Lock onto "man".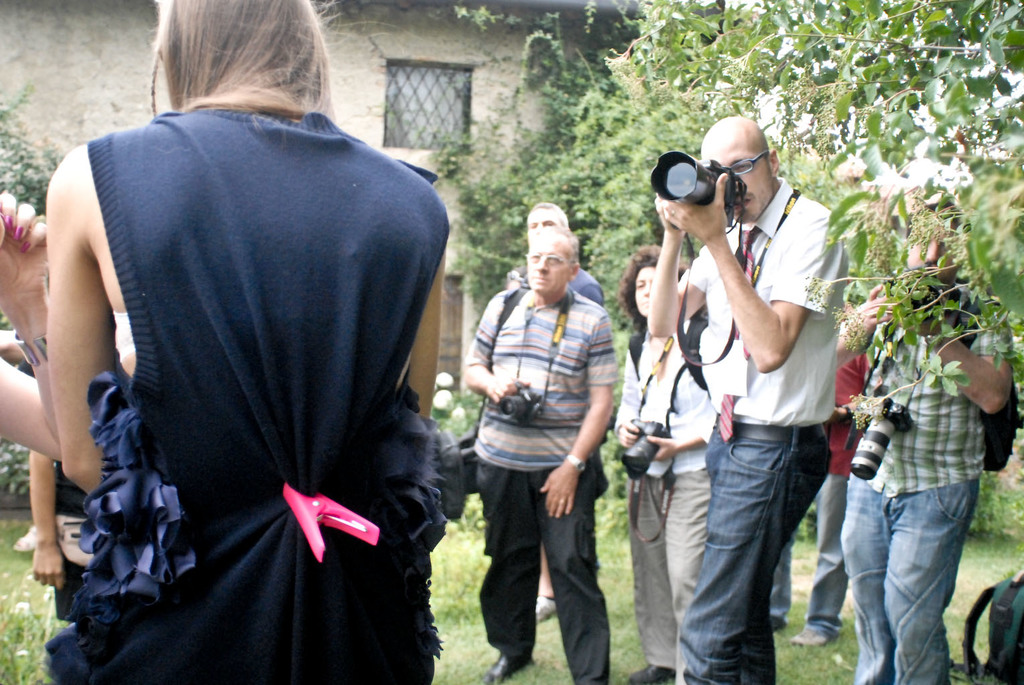
Locked: {"x1": 27, "y1": 11, "x2": 465, "y2": 662}.
